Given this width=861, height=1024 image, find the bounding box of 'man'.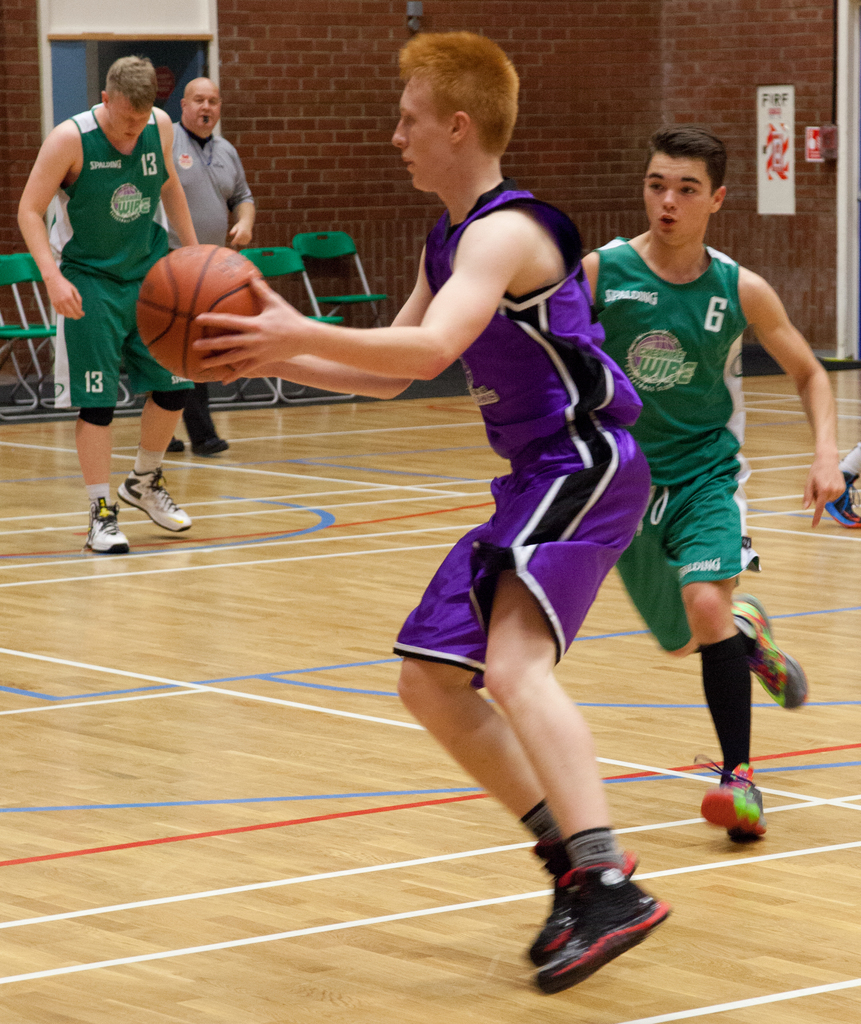
{"left": 26, "top": 47, "right": 232, "bottom": 522}.
